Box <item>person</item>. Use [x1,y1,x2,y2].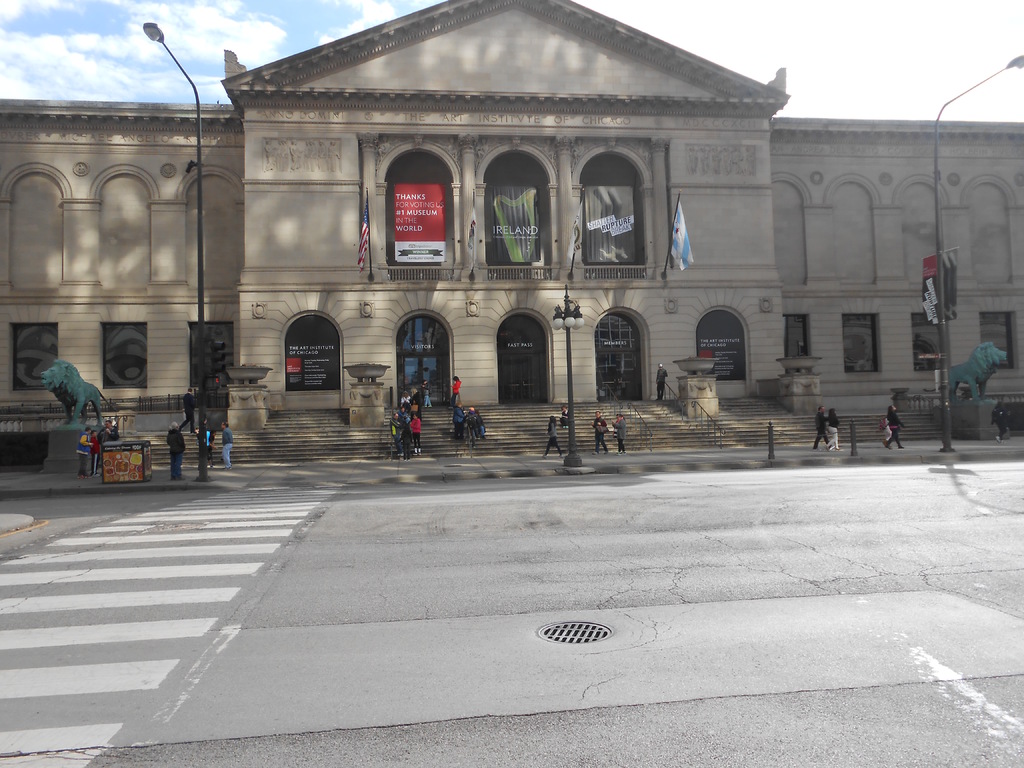
[544,417,559,460].
